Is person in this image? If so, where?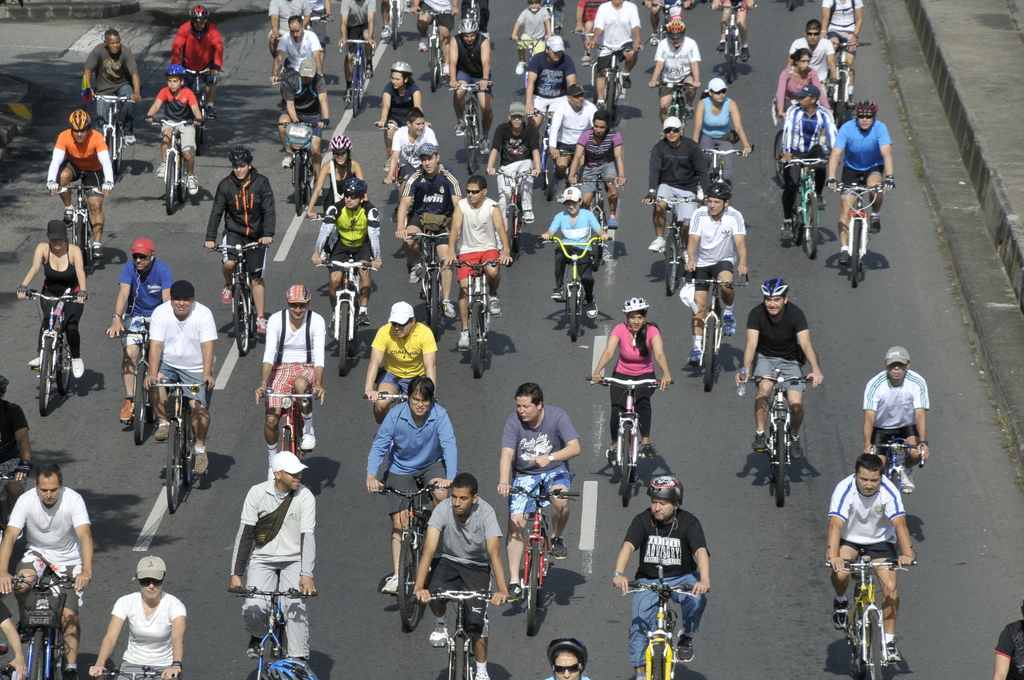
Yes, at [left=495, top=375, right=586, bottom=605].
